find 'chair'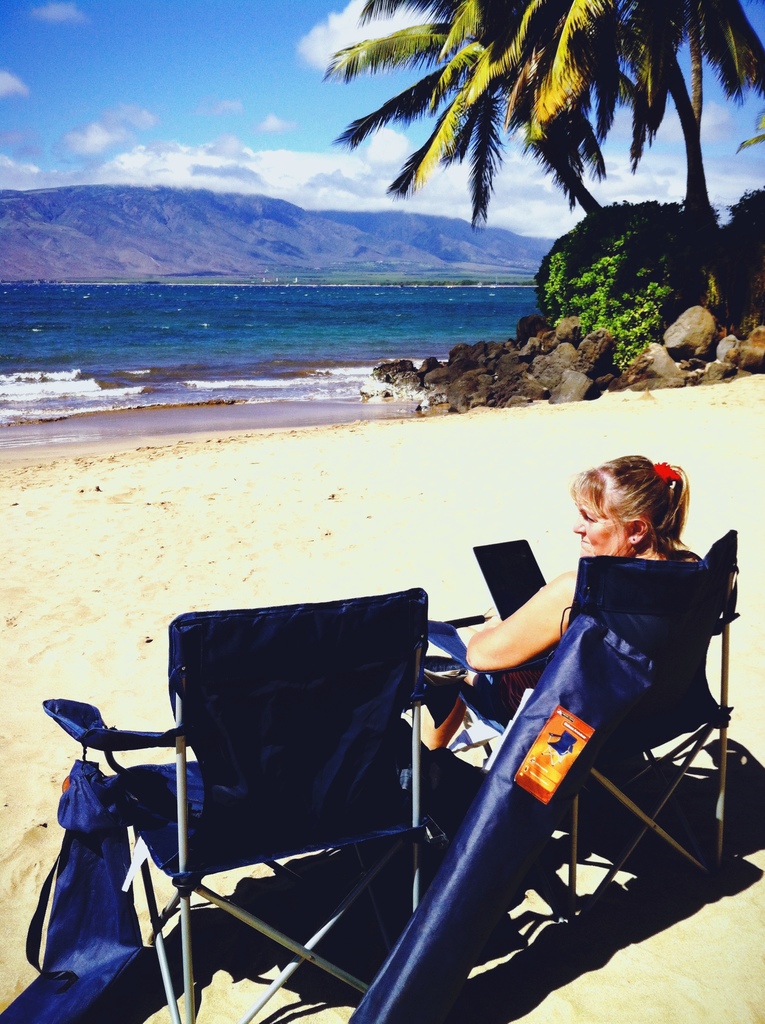
bbox=(412, 527, 736, 947)
